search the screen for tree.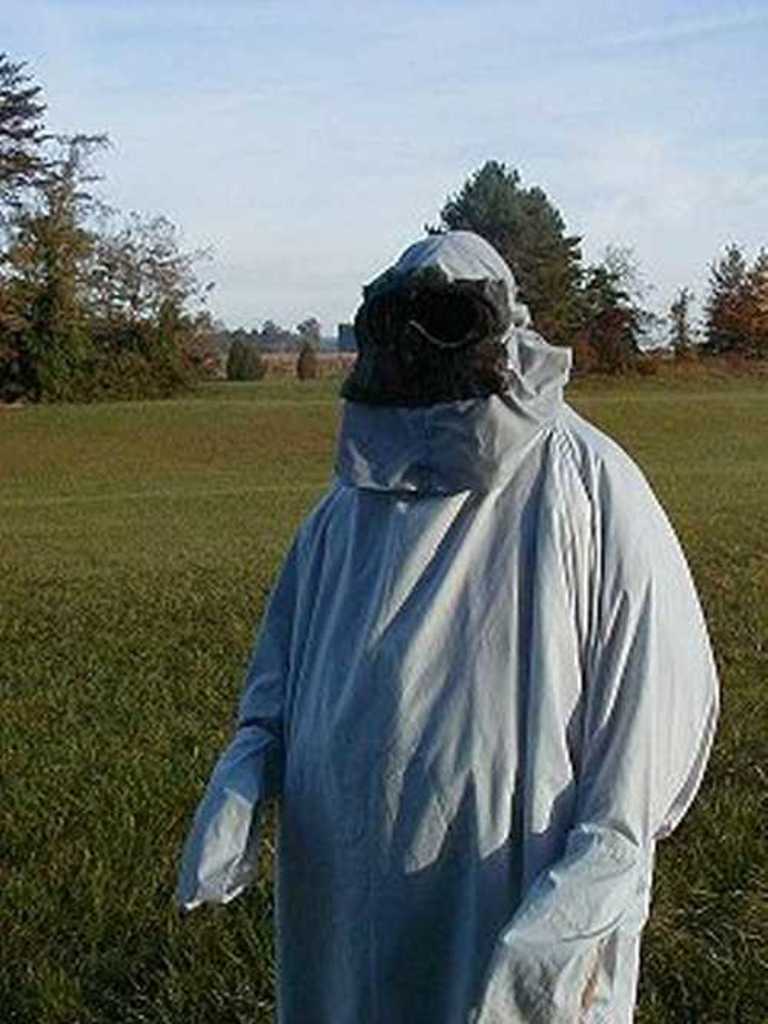
Found at box=[295, 313, 333, 348].
